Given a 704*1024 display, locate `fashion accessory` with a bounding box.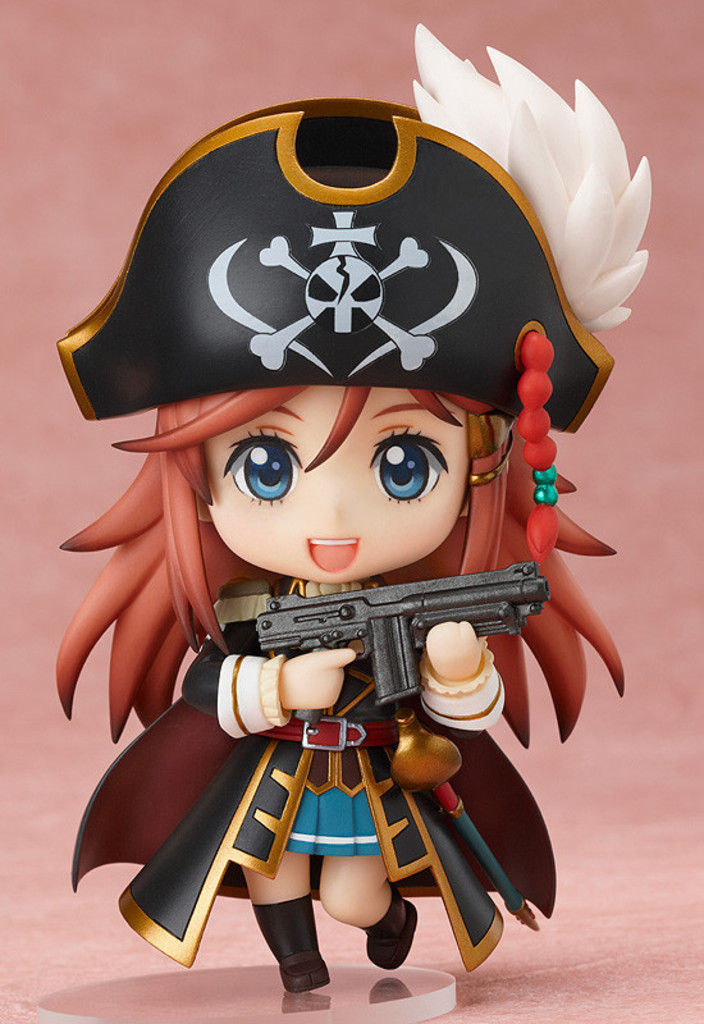
Located: (left=366, top=882, right=417, bottom=968).
